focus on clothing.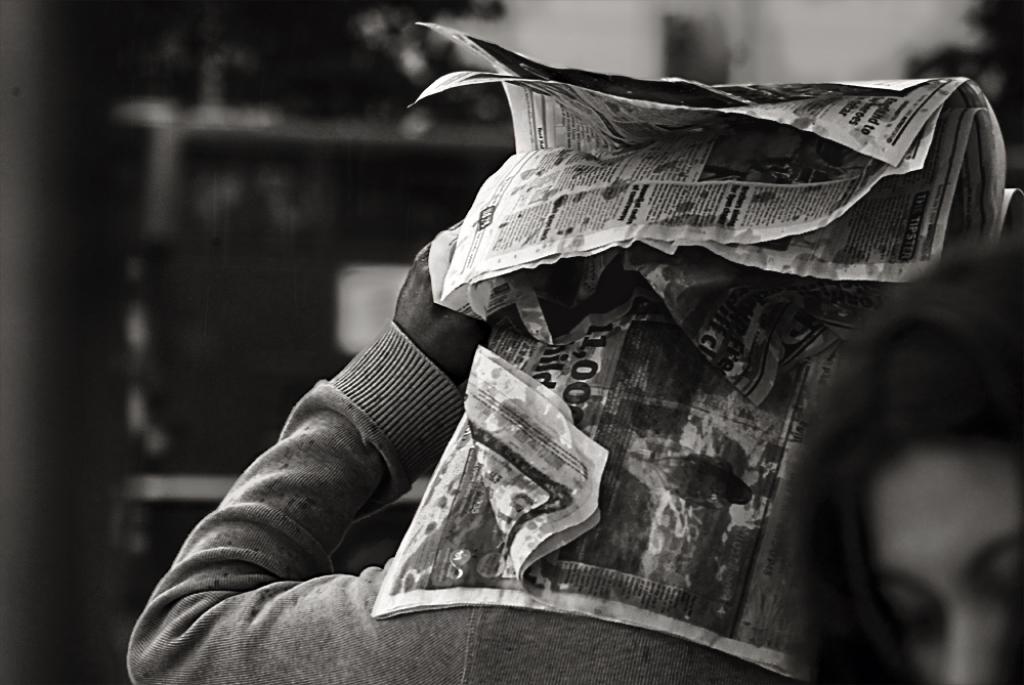
Focused at 126,320,822,684.
